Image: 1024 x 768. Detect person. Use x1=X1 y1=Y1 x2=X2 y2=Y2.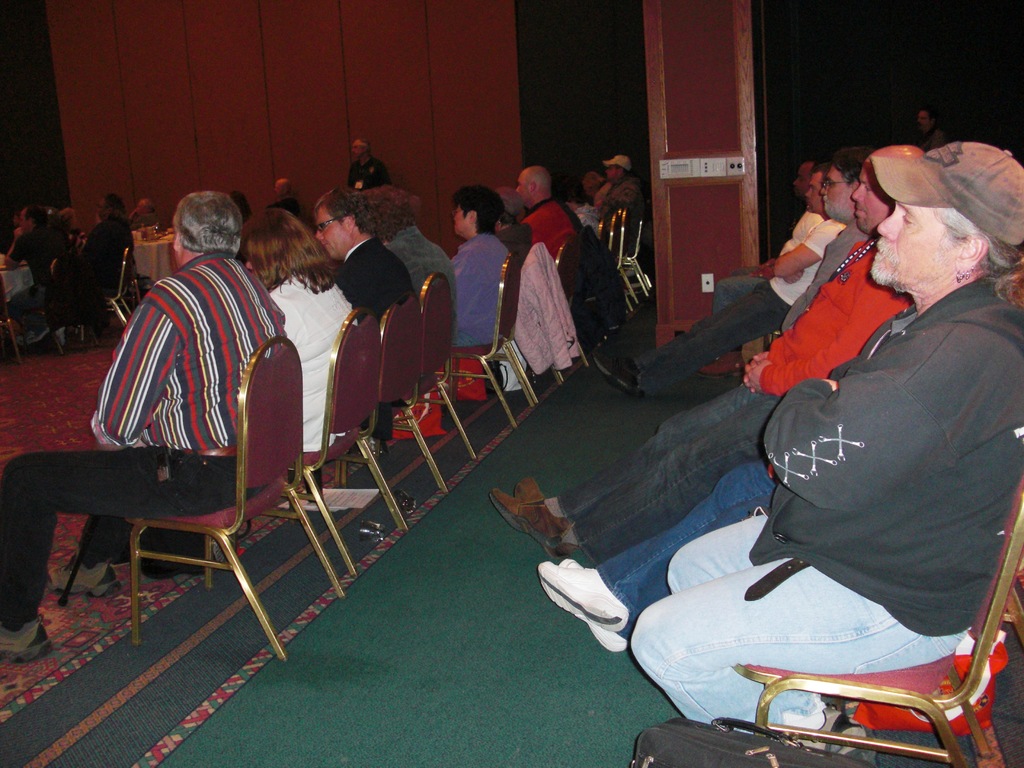
x1=595 y1=156 x2=644 y2=235.
